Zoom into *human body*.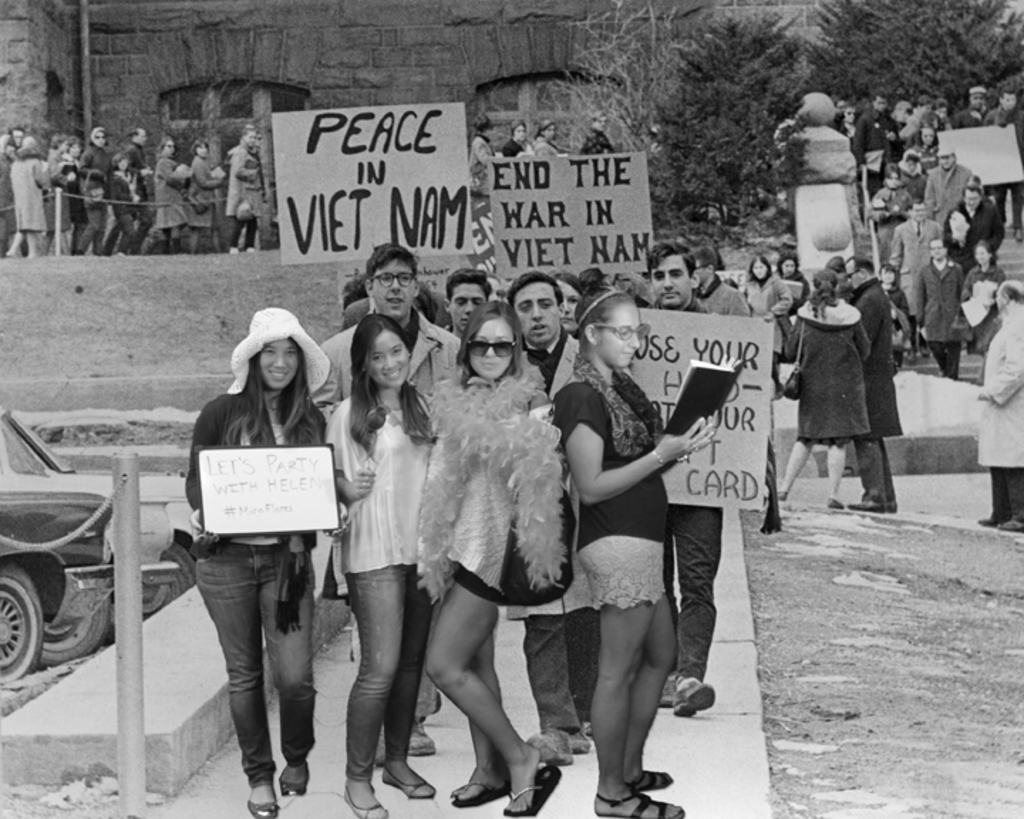
Zoom target: bbox=[311, 243, 466, 429].
